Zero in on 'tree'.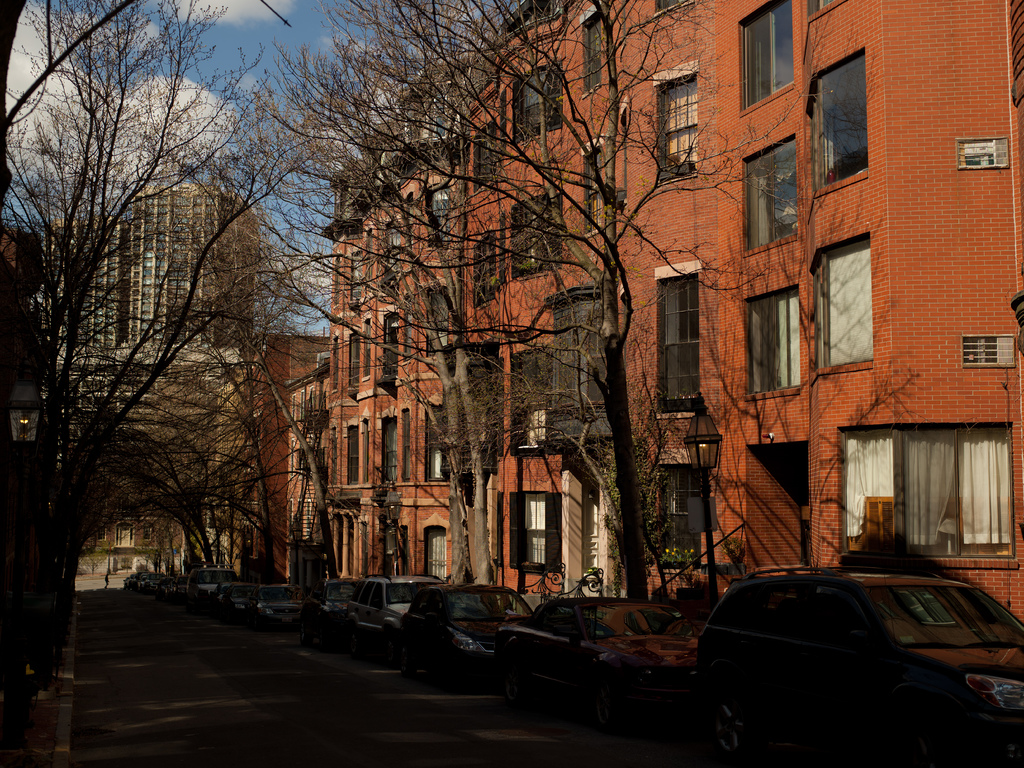
Zeroed in: 265 0 598 580.
